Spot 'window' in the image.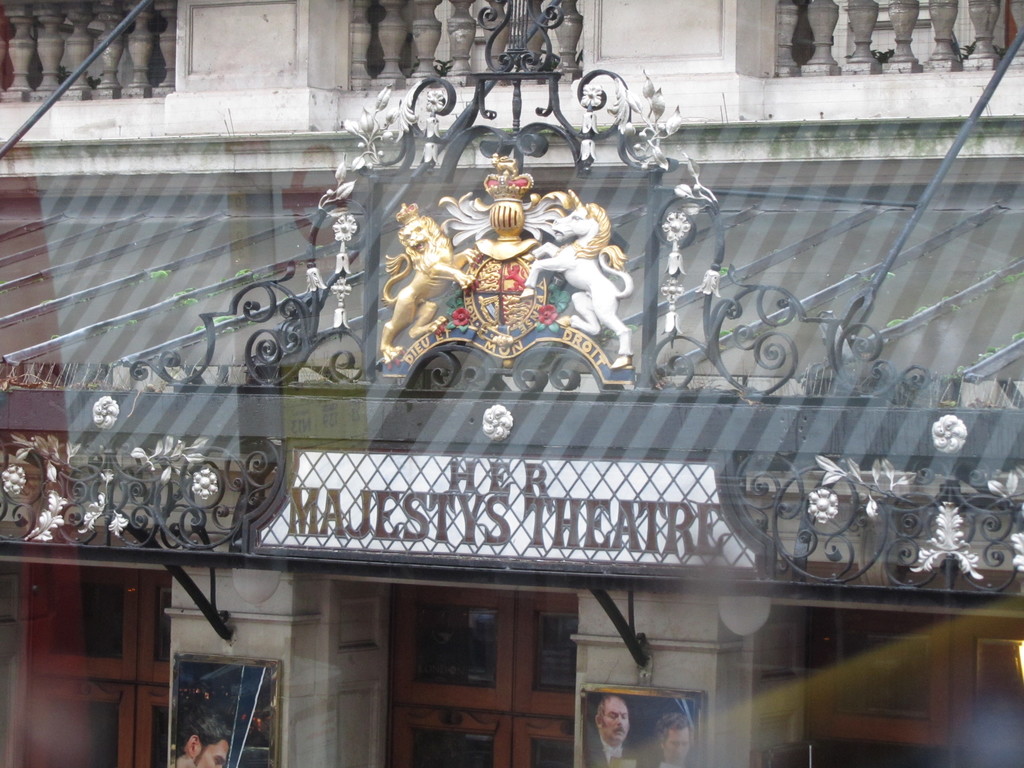
'window' found at (x1=387, y1=579, x2=572, y2=767).
